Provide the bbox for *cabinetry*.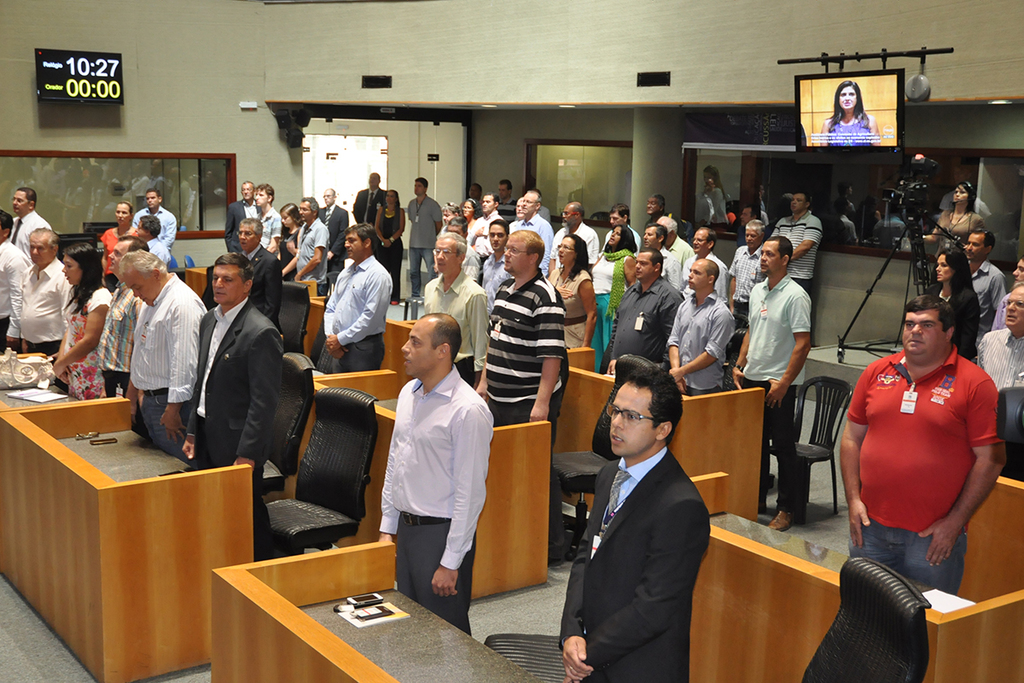
281:363:555:597.
